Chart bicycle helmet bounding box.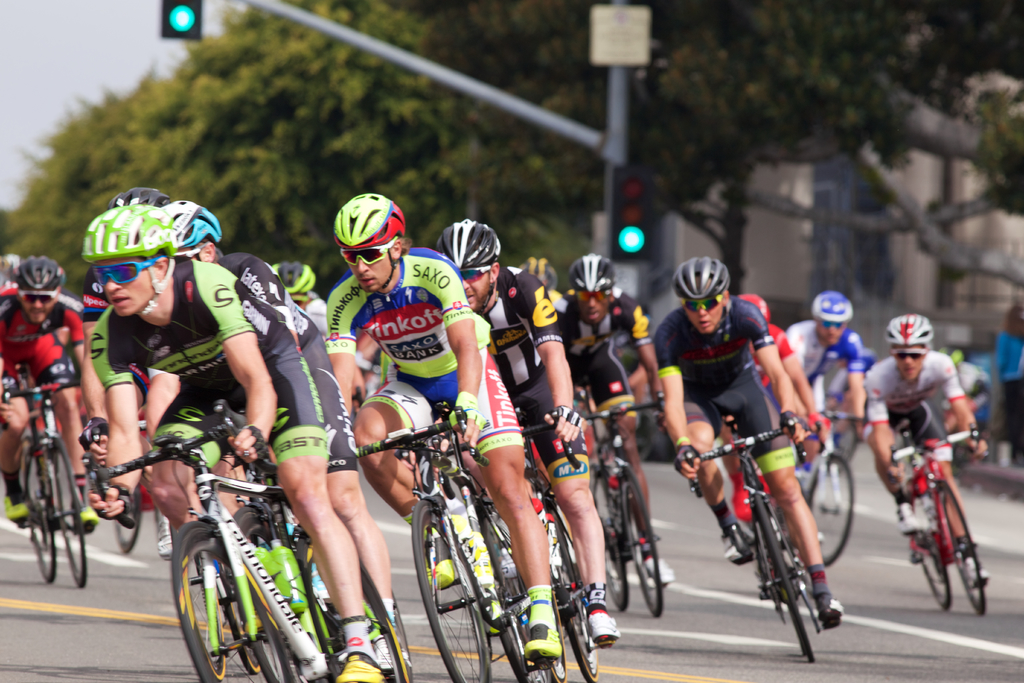
Charted: <region>170, 204, 223, 258</region>.
